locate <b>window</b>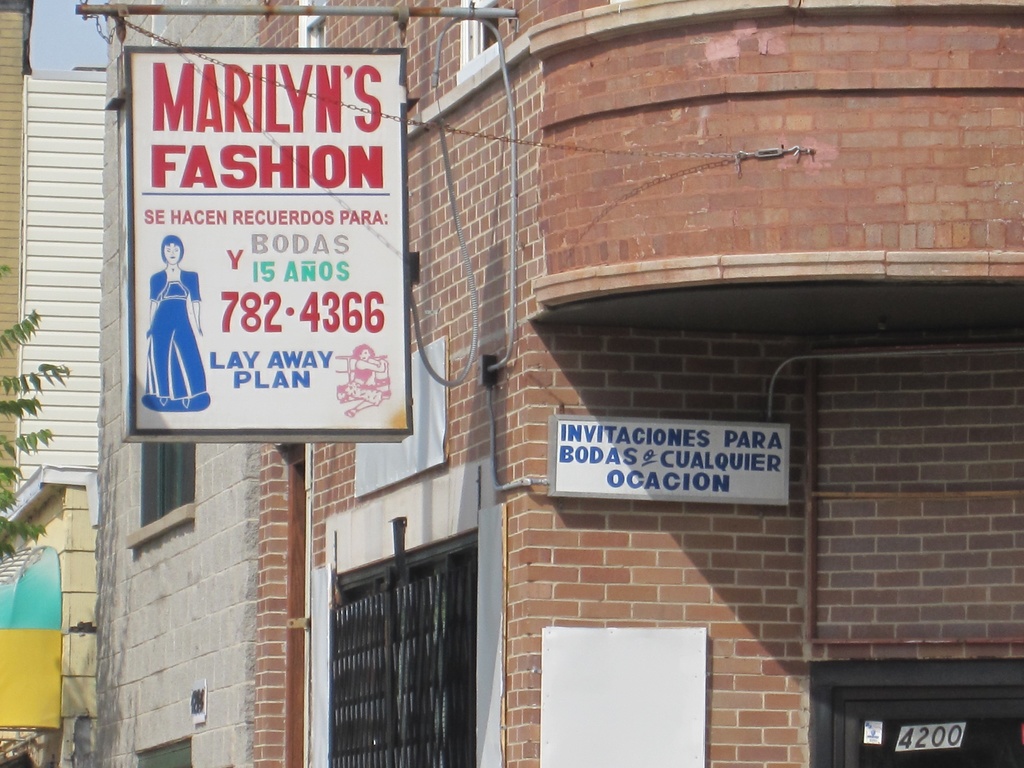
[127,438,200,545]
